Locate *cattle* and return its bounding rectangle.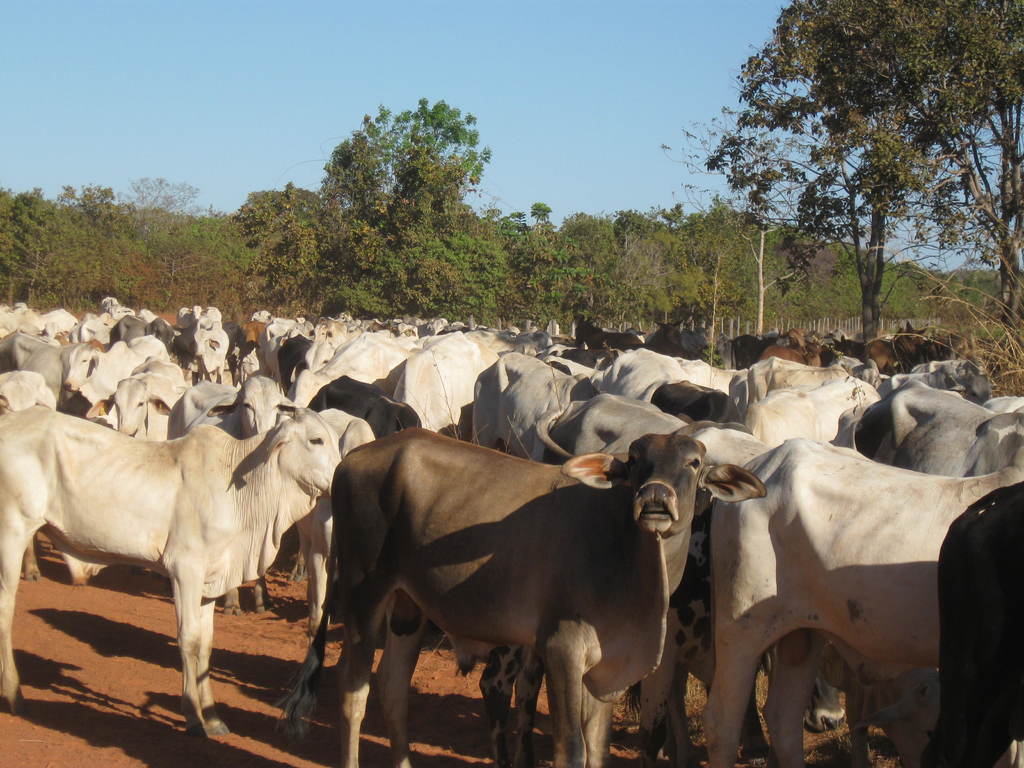
[left=62, top=335, right=172, bottom=403].
